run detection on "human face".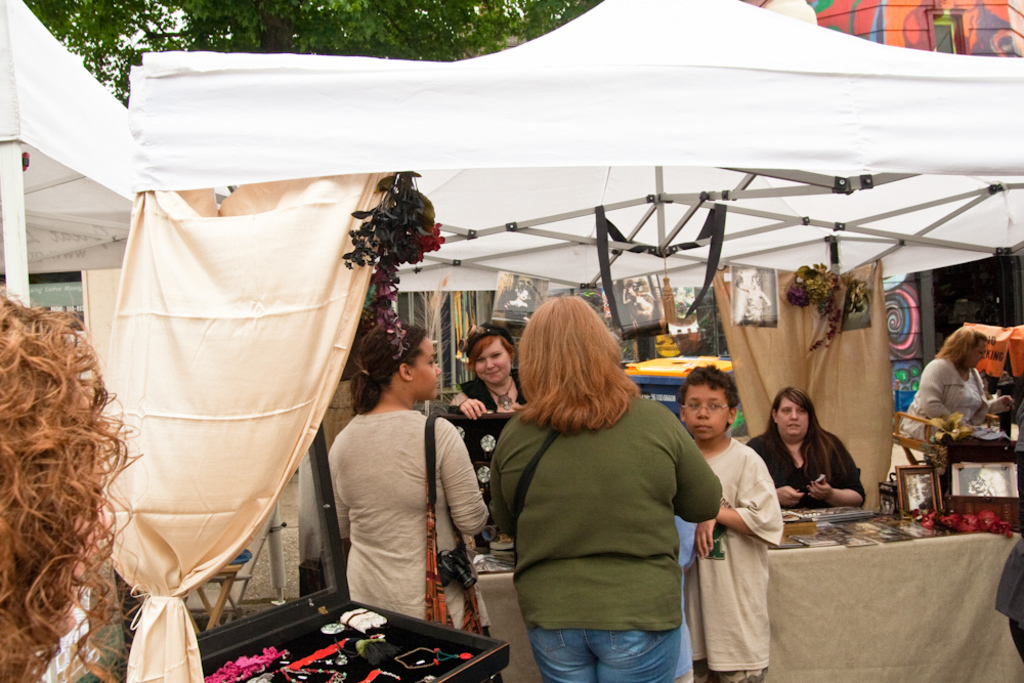
Result: x1=775 y1=394 x2=807 y2=443.
